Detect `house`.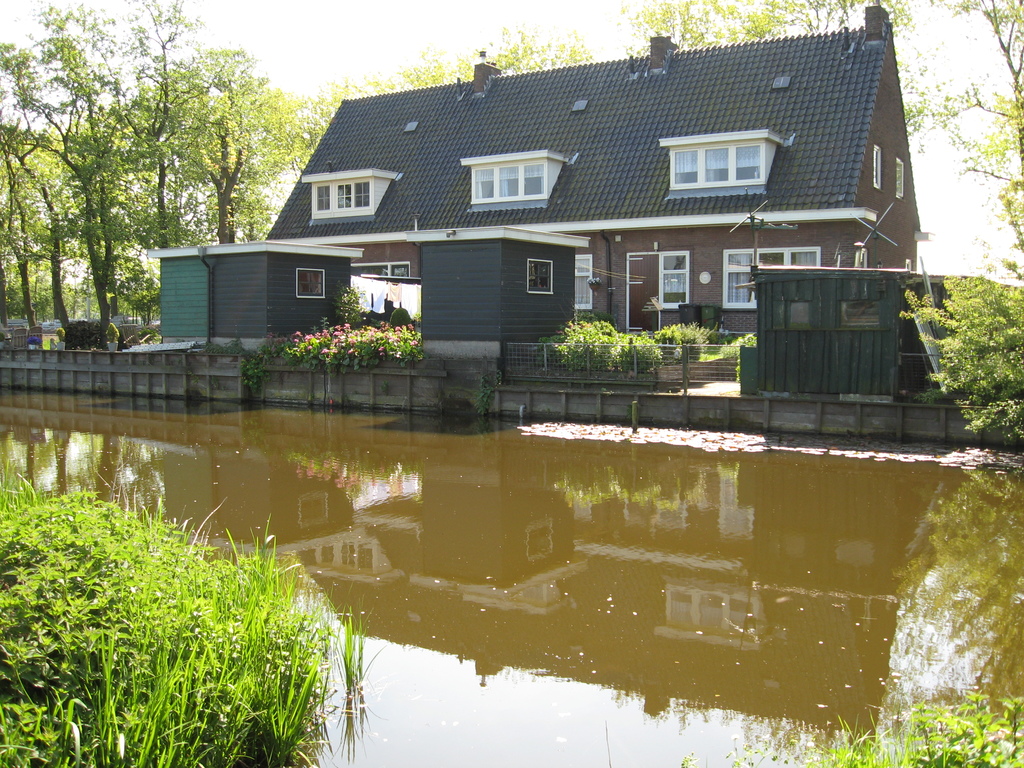
Detected at x1=207, y1=4, x2=923, y2=380.
